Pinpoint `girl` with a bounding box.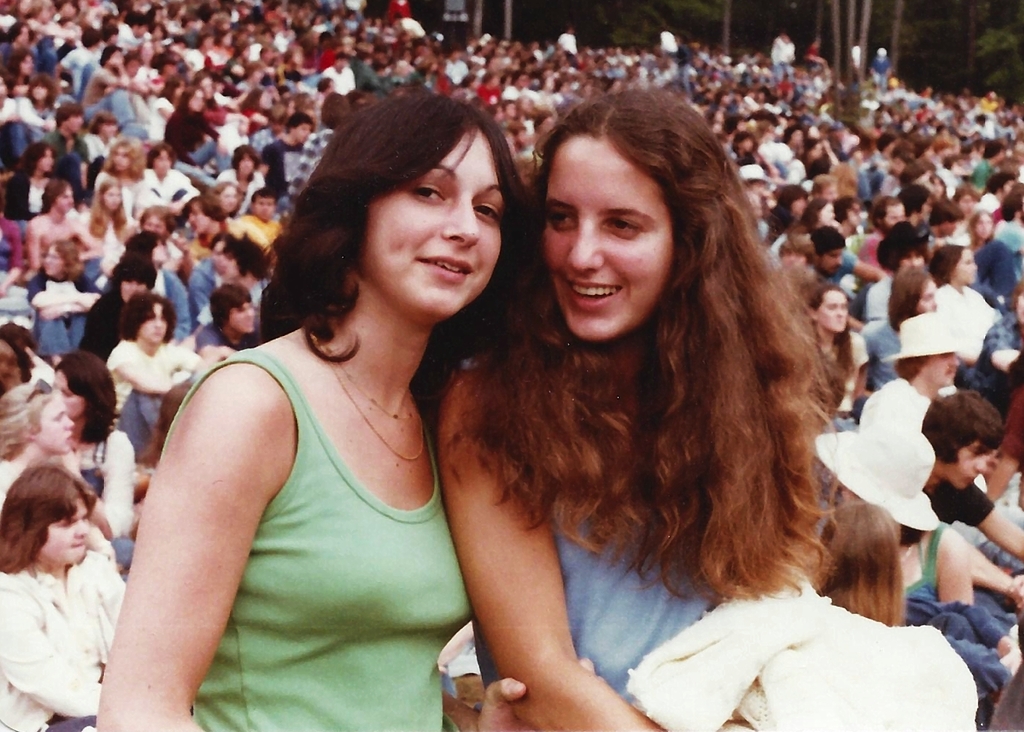
locate(768, 183, 811, 237).
